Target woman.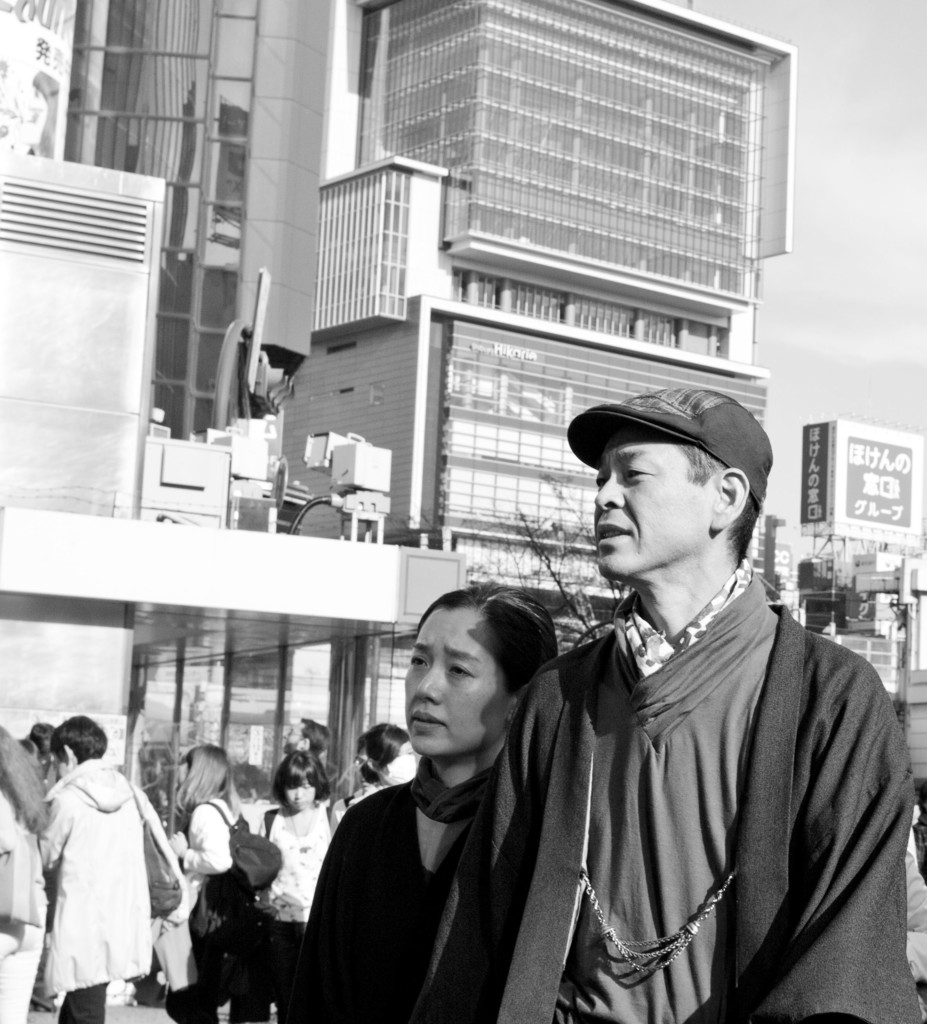
Target region: {"left": 349, "top": 714, "right": 418, "bottom": 793}.
